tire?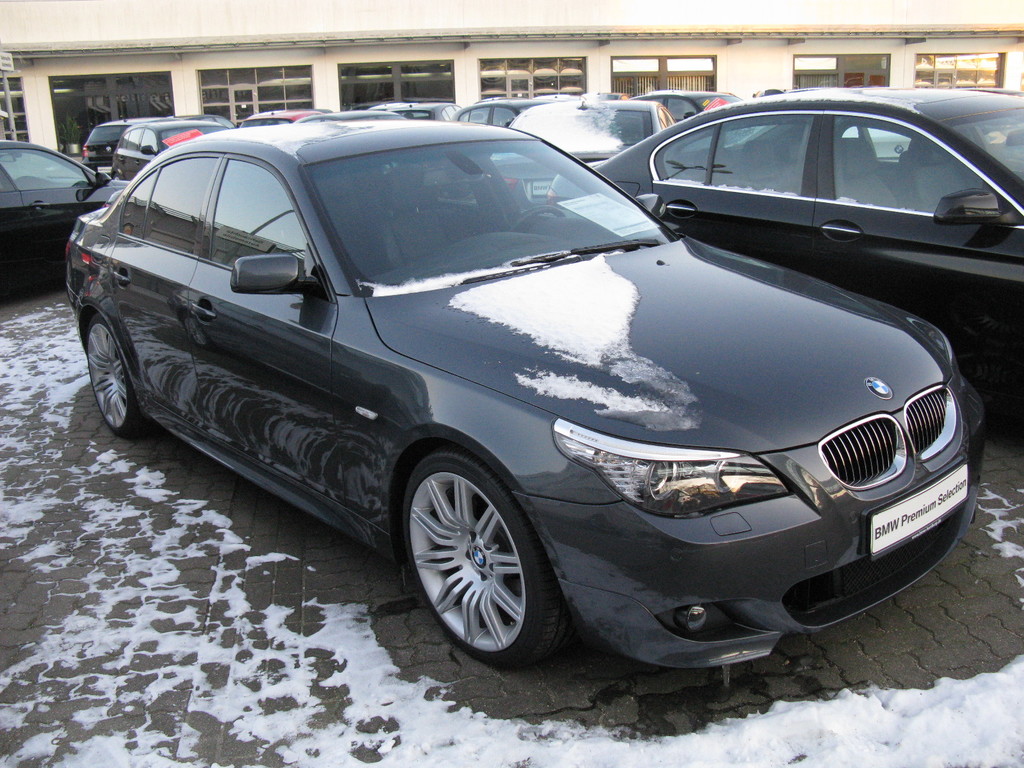
bbox=[397, 451, 564, 675]
